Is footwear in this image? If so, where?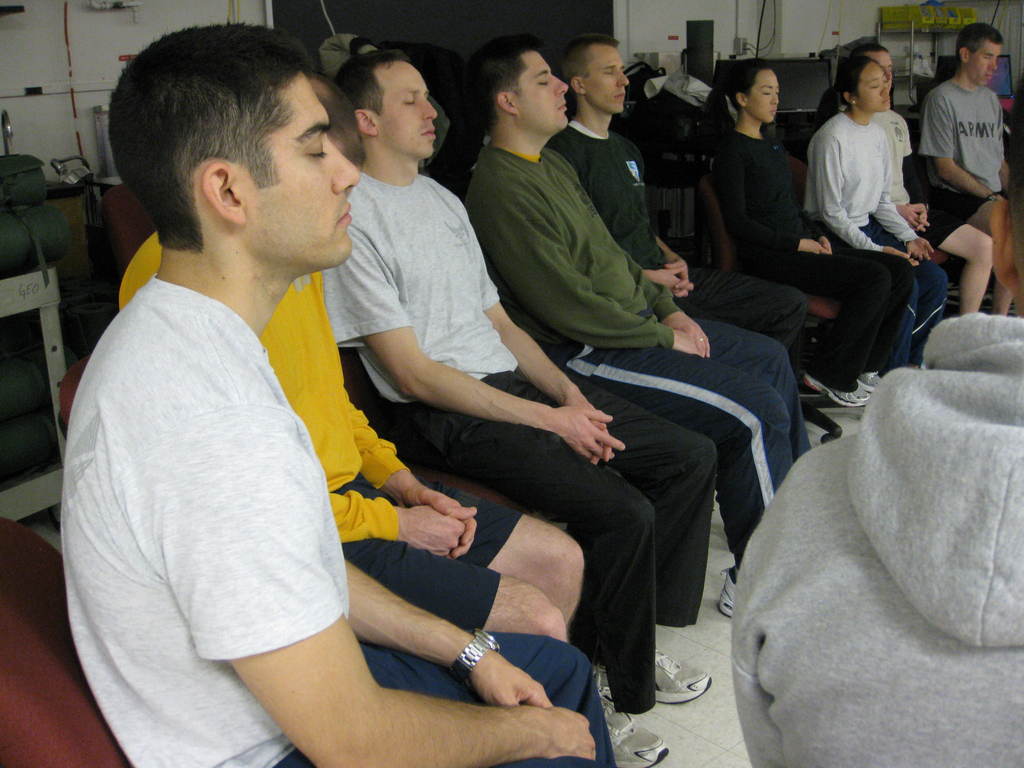
Yes, at [717,563,735,619].
